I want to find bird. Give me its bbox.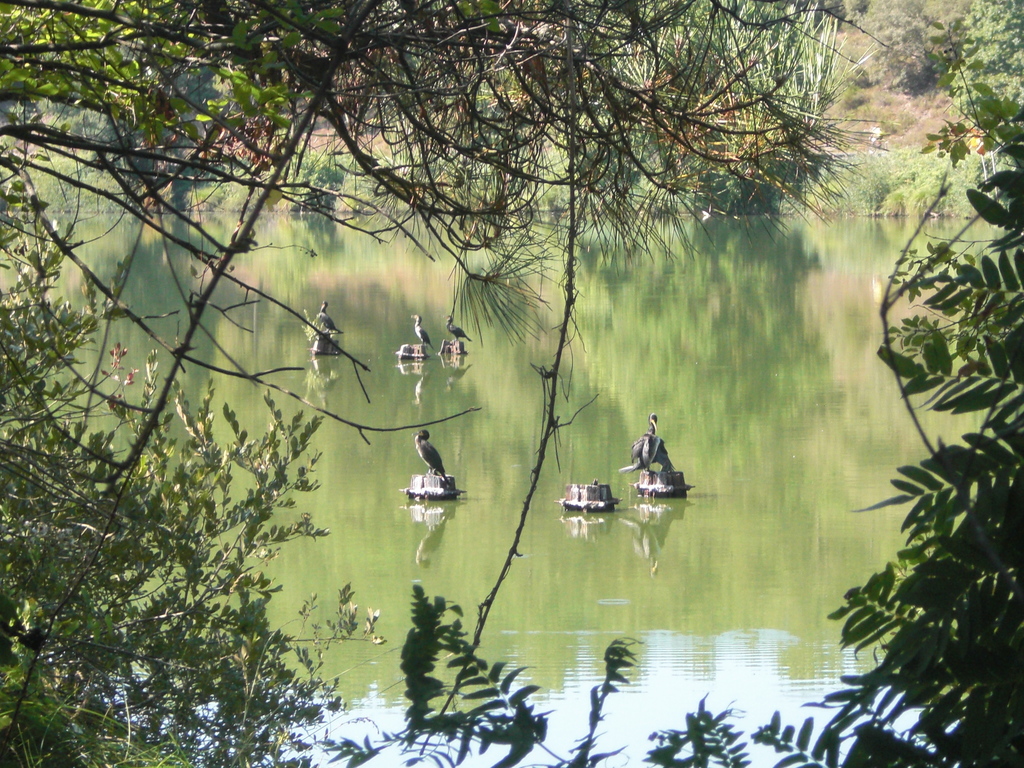
l=308, t=297, r=350, b=336.
